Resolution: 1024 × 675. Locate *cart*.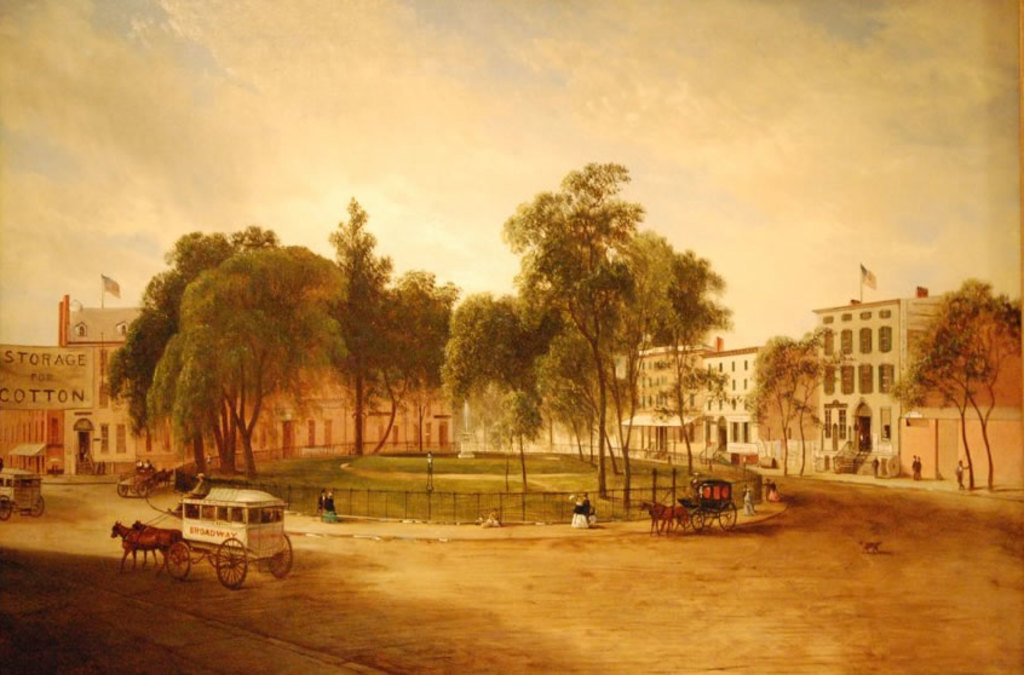
bbox=[660, 478, 740, 531].
